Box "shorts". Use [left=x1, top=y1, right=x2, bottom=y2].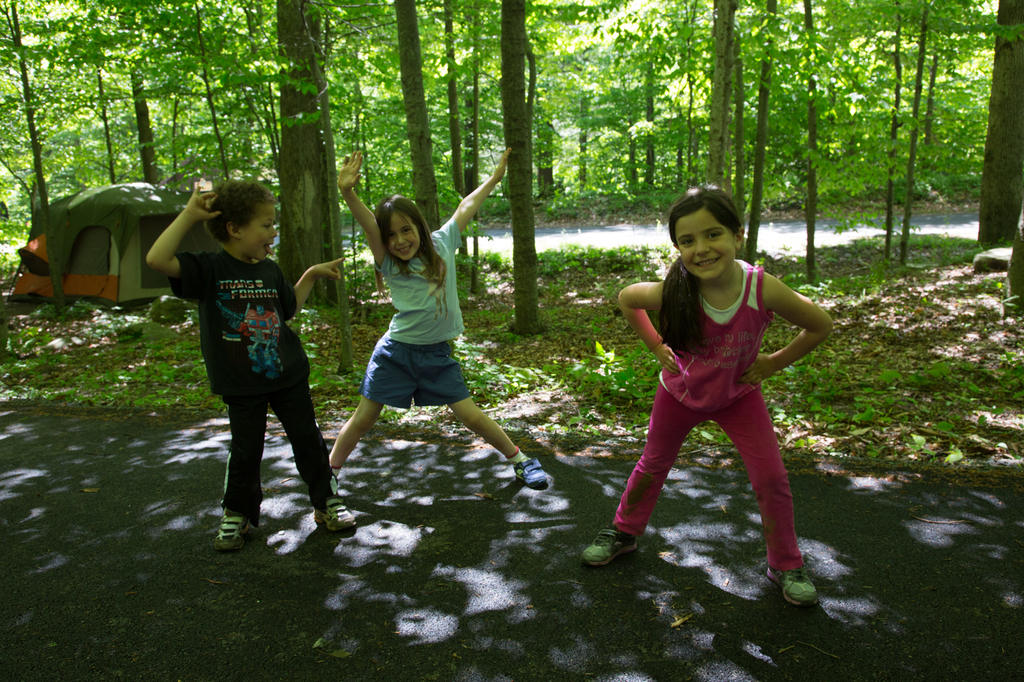
[left=361, top=331, right=470, bottom=409].
